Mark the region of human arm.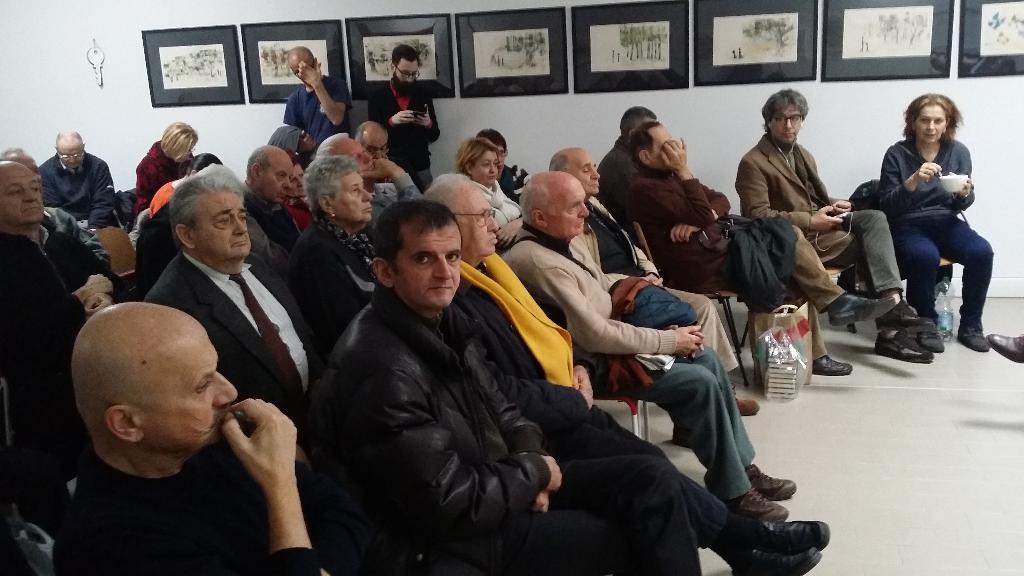
Region: 746:160:833:236.
